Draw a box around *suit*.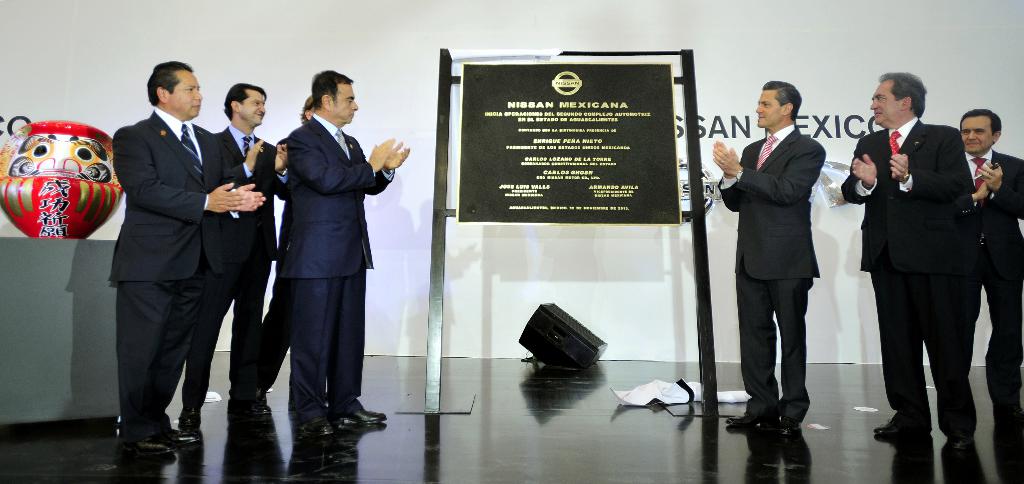
box=[842, 115, 977, 437].
